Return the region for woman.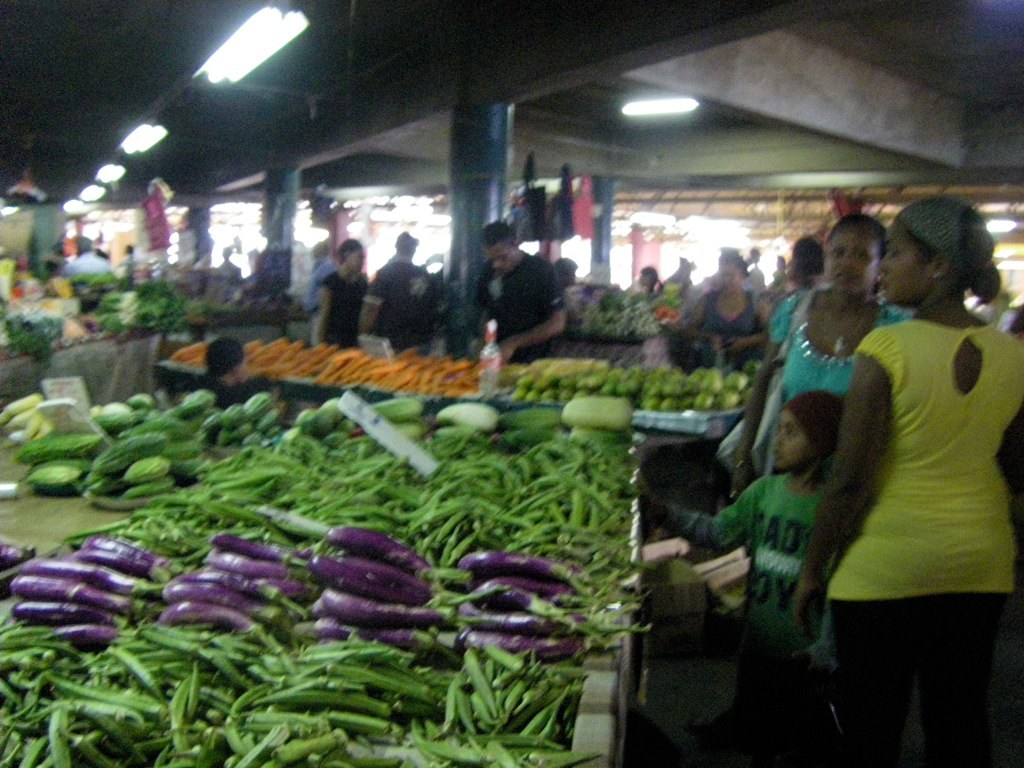
(left=309, top=234, right=373, bottom=352).
